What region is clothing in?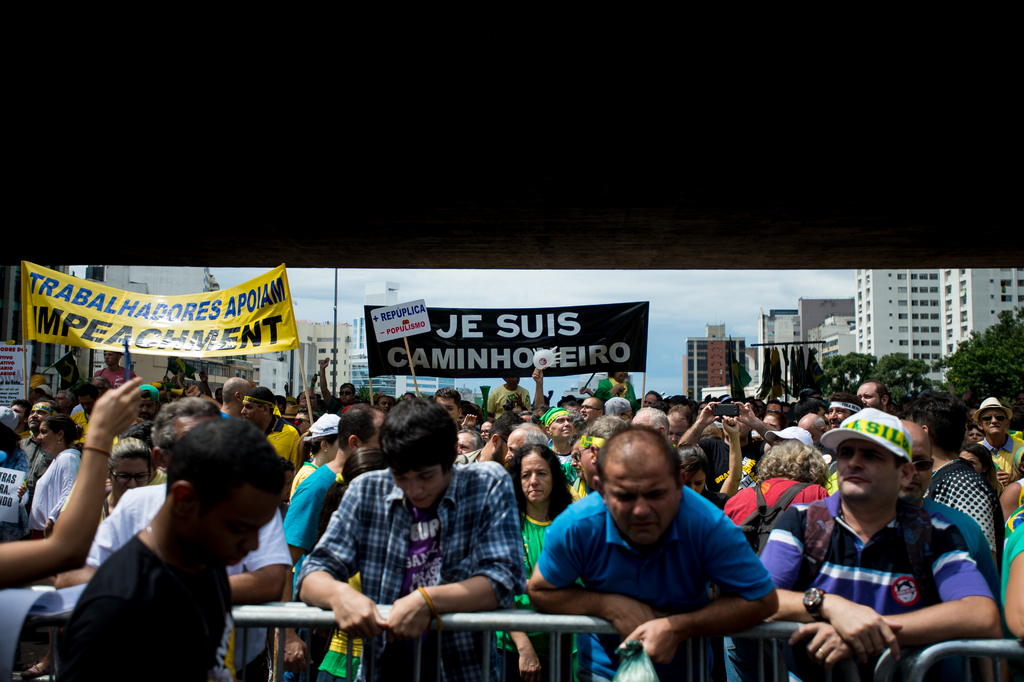
pyautogui.locateOnScreen(547, 437, 584, 479).
